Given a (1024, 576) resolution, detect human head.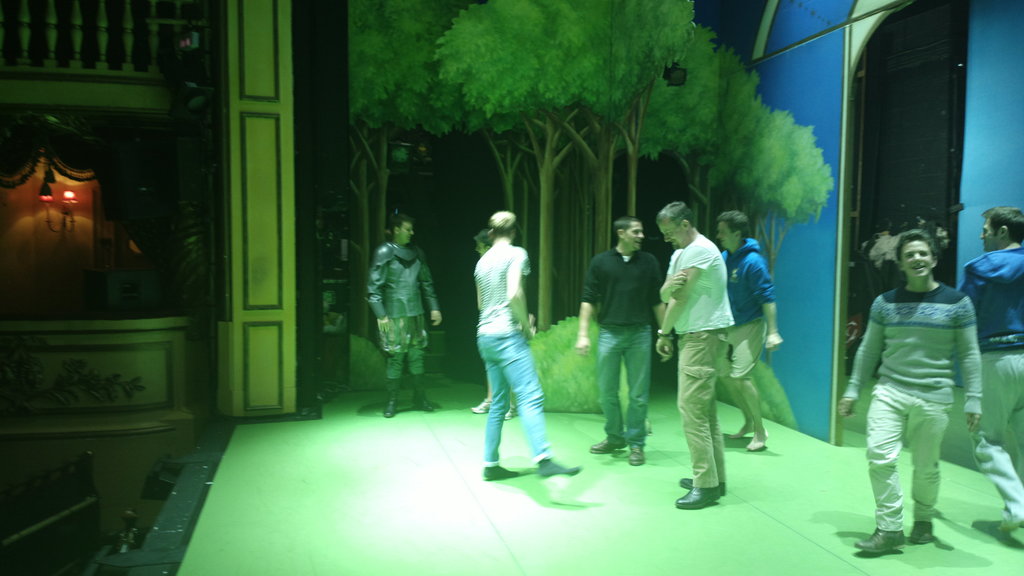
486:209:518:241.
